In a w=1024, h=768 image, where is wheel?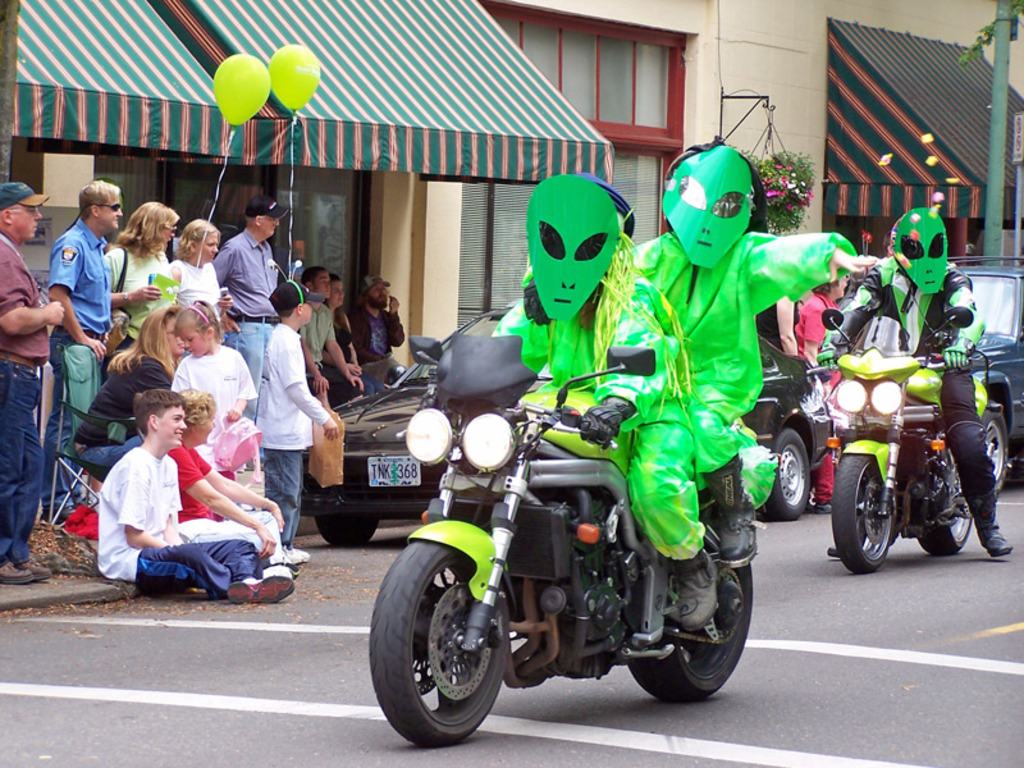
rect(762, 429, 812, 515).
